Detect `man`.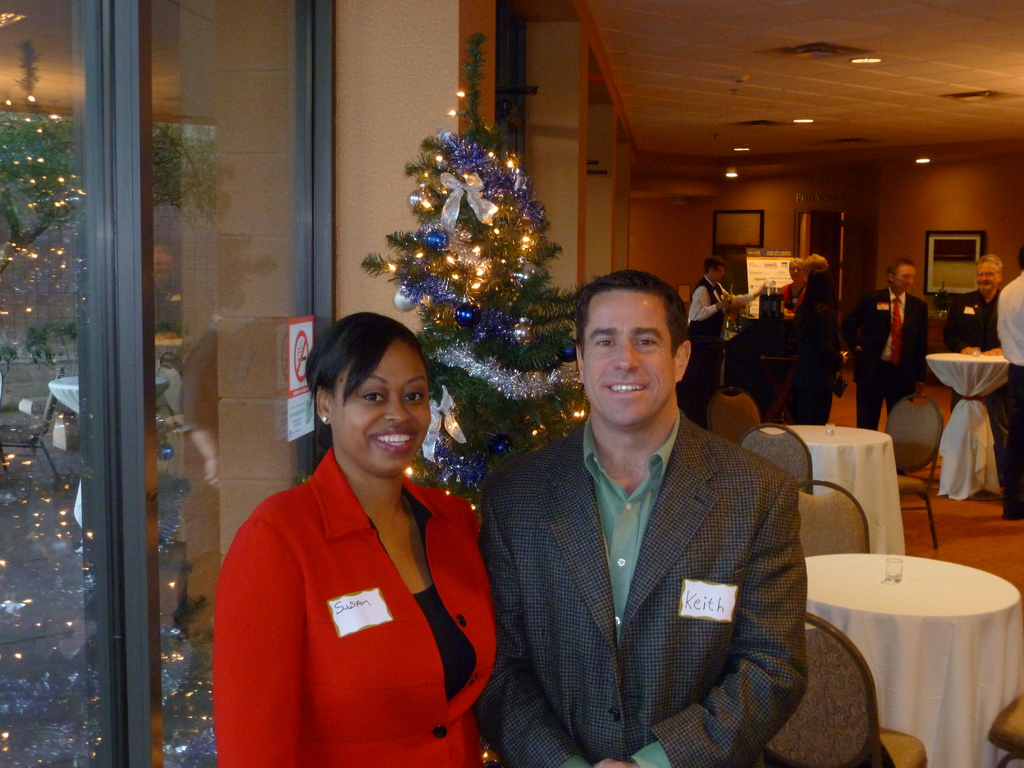
Detected at l=481, t=263, r=832, b=767.
